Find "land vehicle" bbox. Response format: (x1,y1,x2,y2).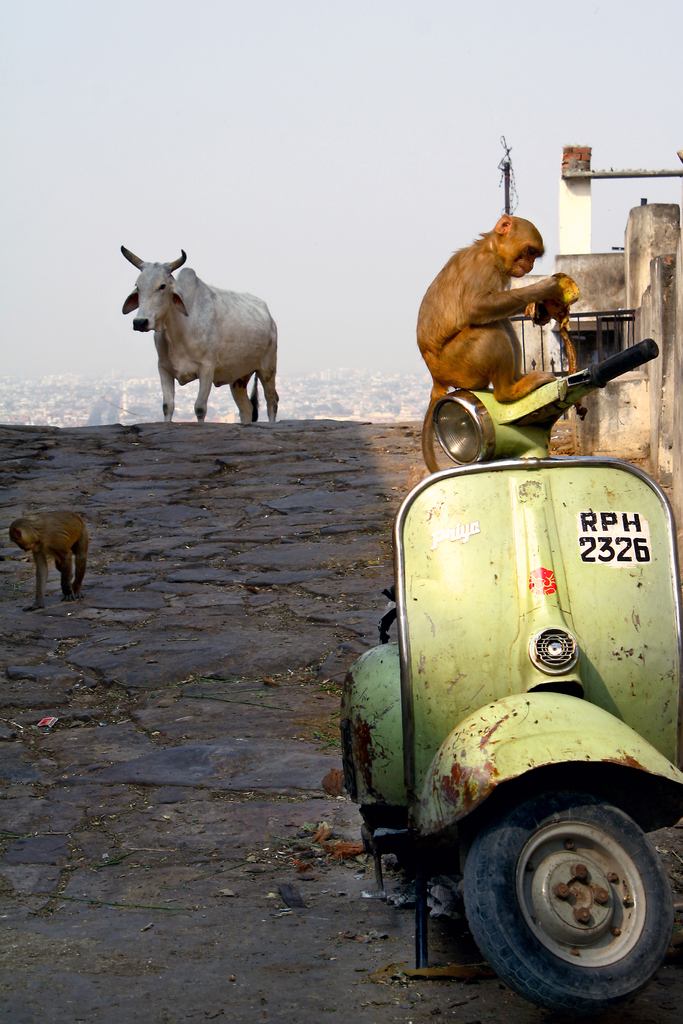
(325,351,682,1023).
